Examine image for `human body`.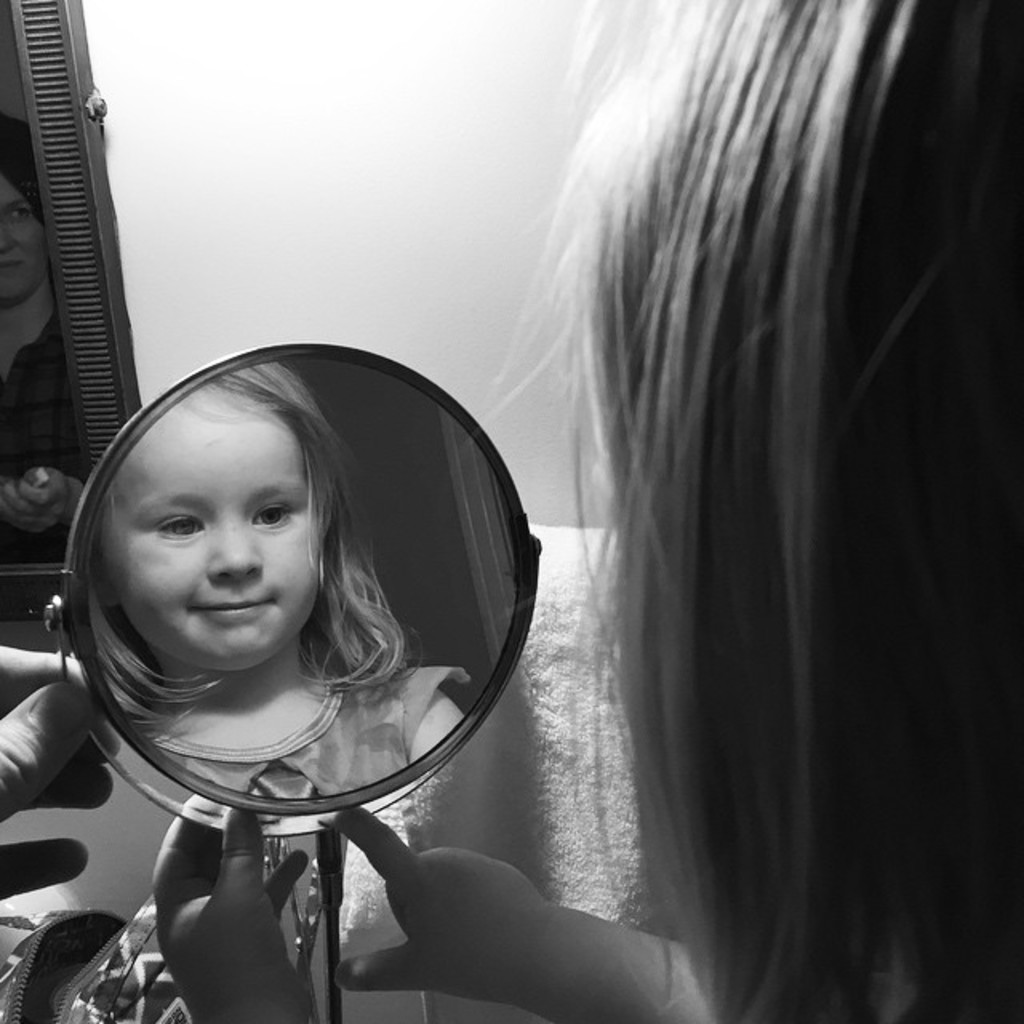
Examination result: {"x1": 141, "y1": 0, "x2": 1013, "y2": 1011}.
